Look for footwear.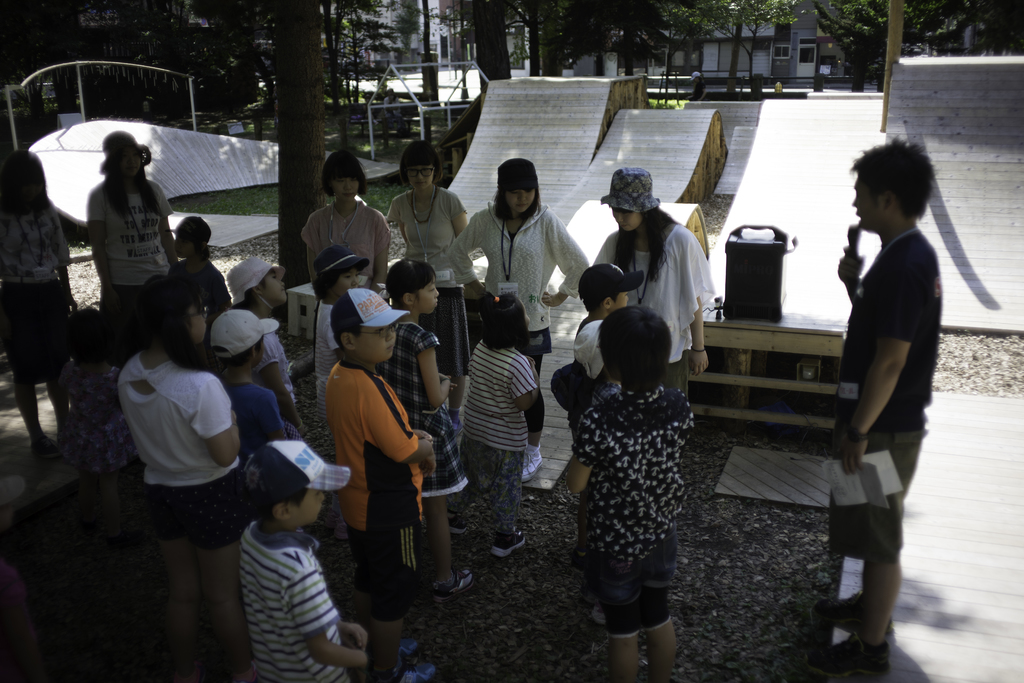
Found: select_region(495, 527, 528, 561).
